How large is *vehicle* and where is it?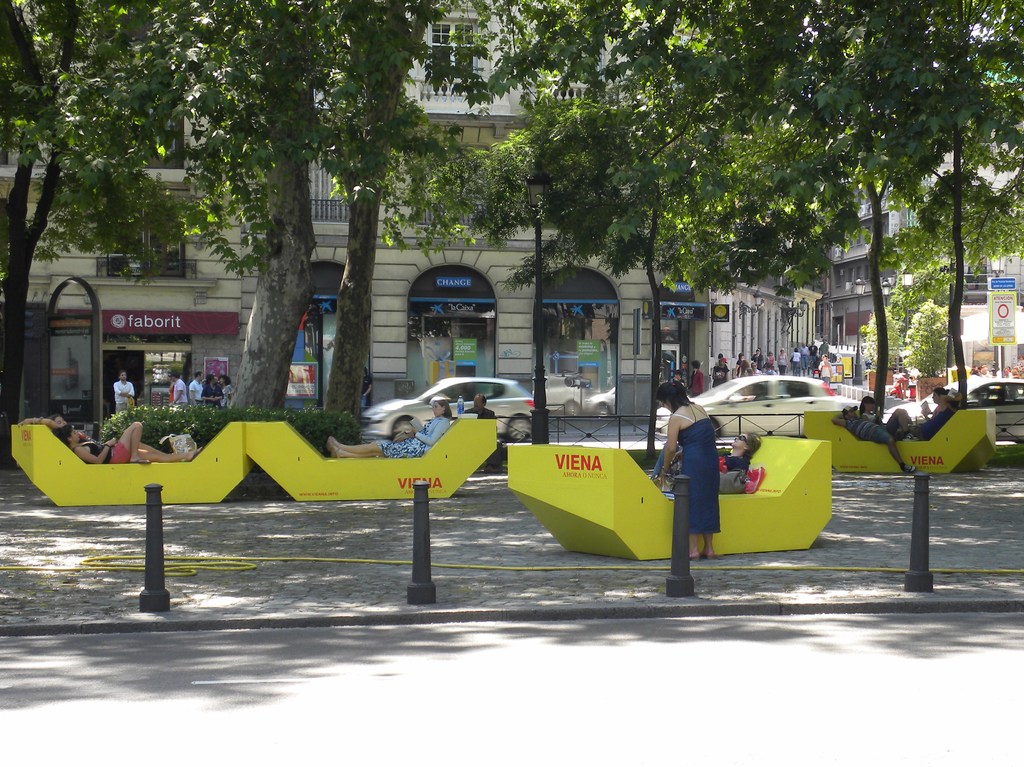
Bounding box: bbox=(966, 376, 1023, 441).
